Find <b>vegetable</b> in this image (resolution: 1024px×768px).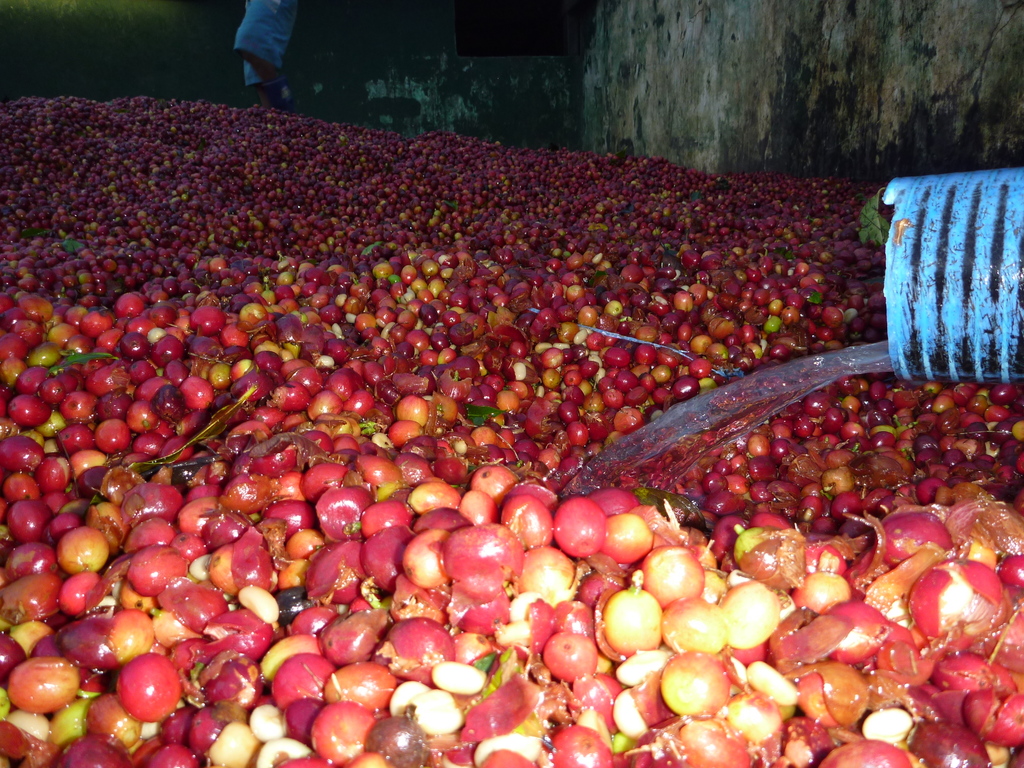
box(902, 559, 1002, 671).
